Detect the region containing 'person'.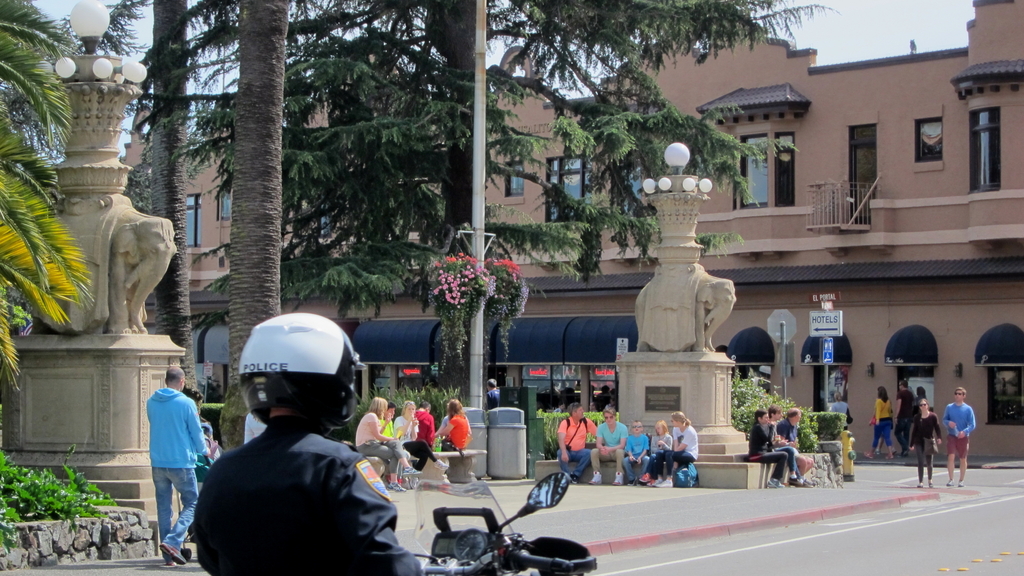
<region>484, 377, 503, 412</region>.
